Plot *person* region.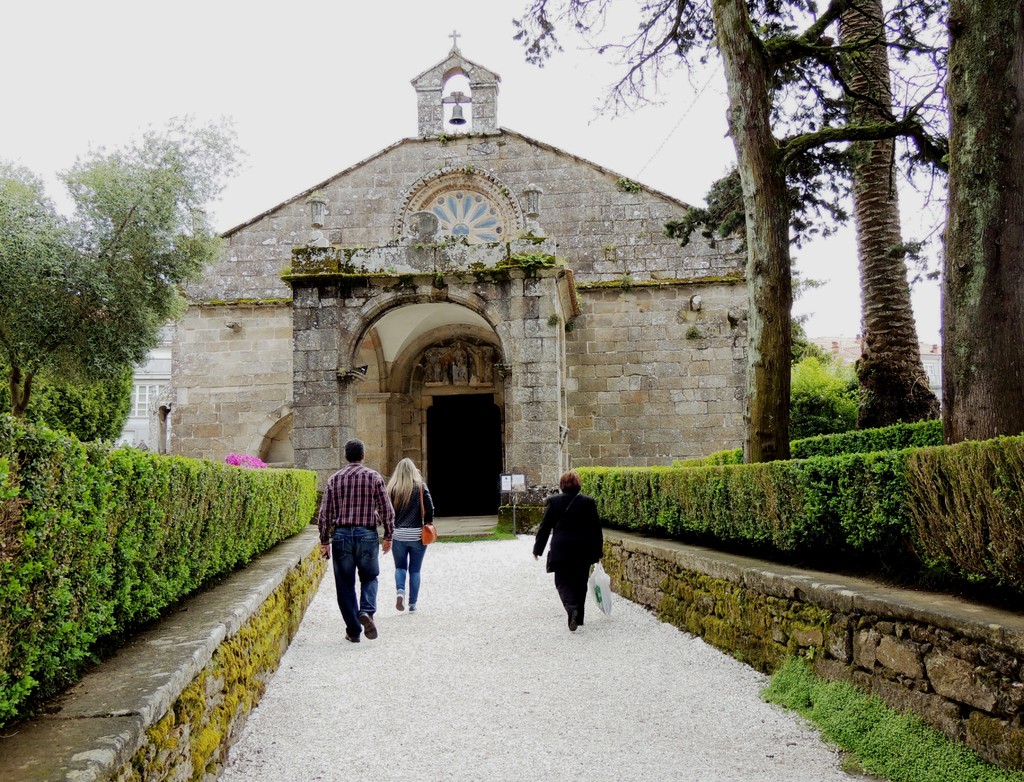
Plotted at <box>392,457,438,609</box>.
